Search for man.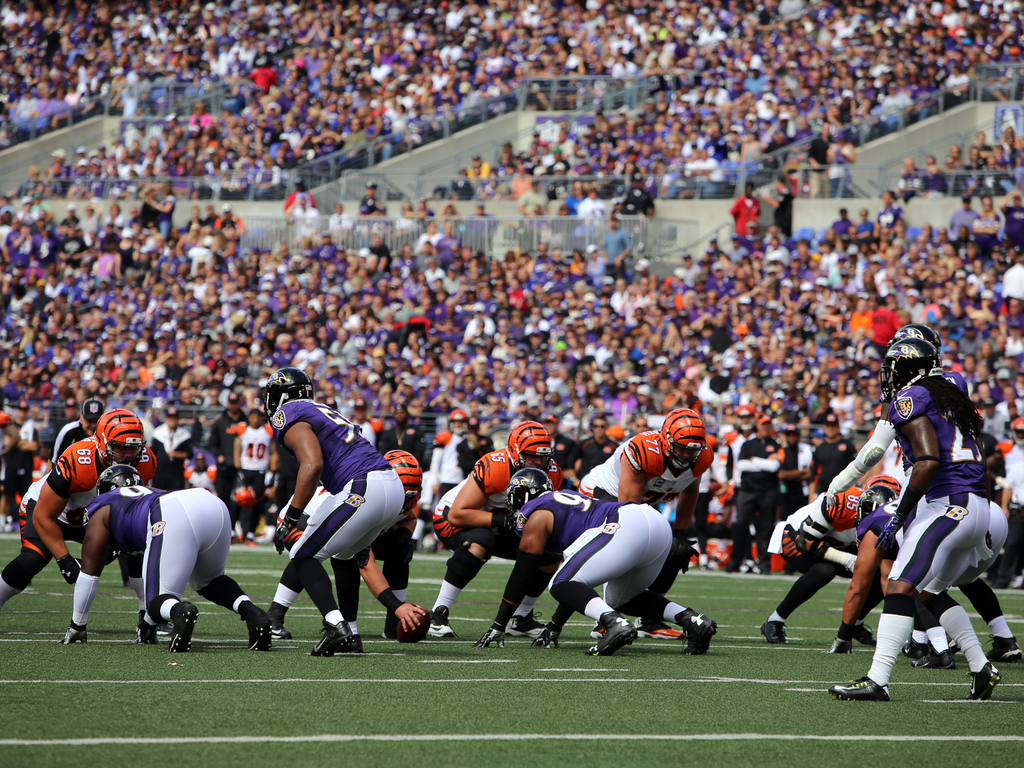
Found at x1=425, y1=422, x2=560, y2=637.
